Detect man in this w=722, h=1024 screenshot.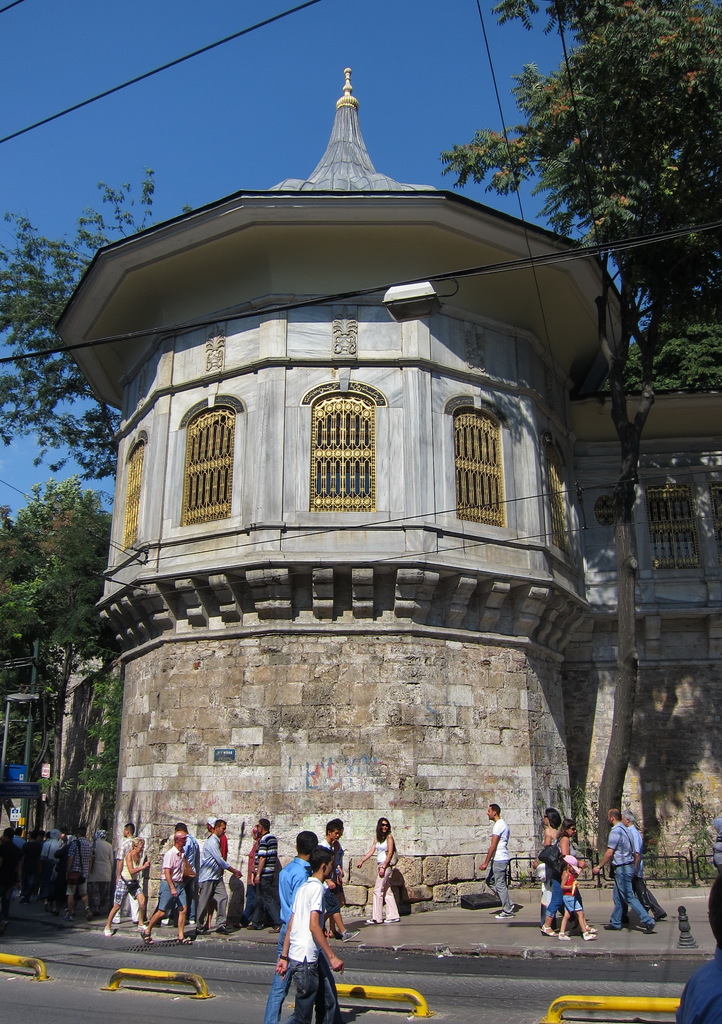
Detection: bbox(625, 808, 668, 920).
